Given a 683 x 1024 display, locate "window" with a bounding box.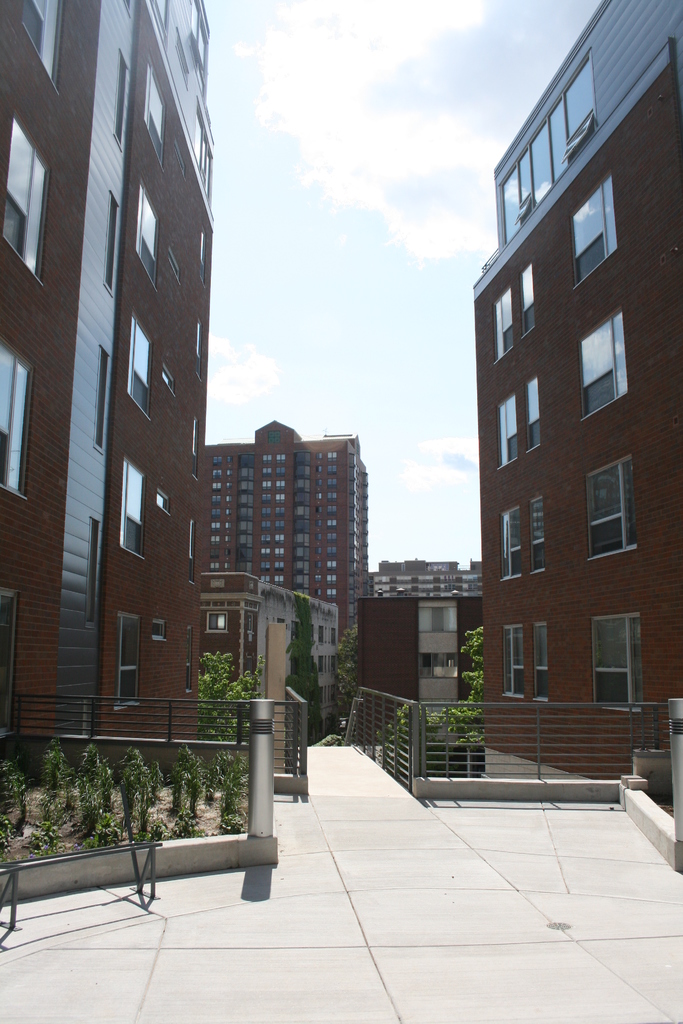
Located: [x1=222, y1=558, x2=233, y2=568].
